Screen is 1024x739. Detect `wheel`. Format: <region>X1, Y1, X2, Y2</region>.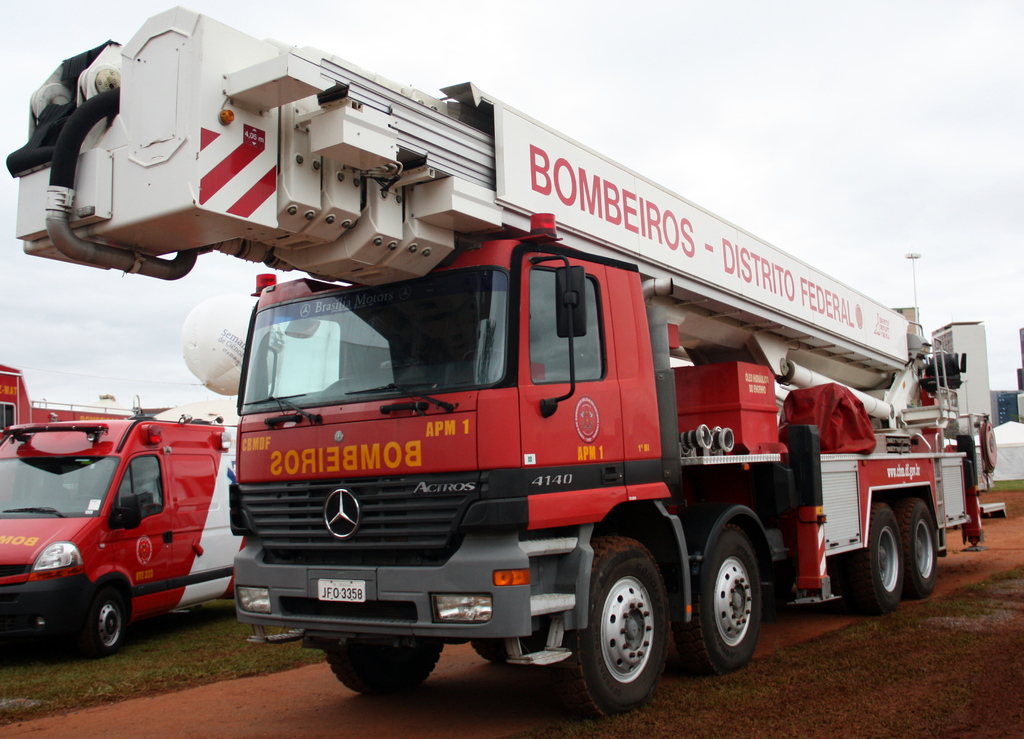
<region>698, 532, 761, 675</region>.
